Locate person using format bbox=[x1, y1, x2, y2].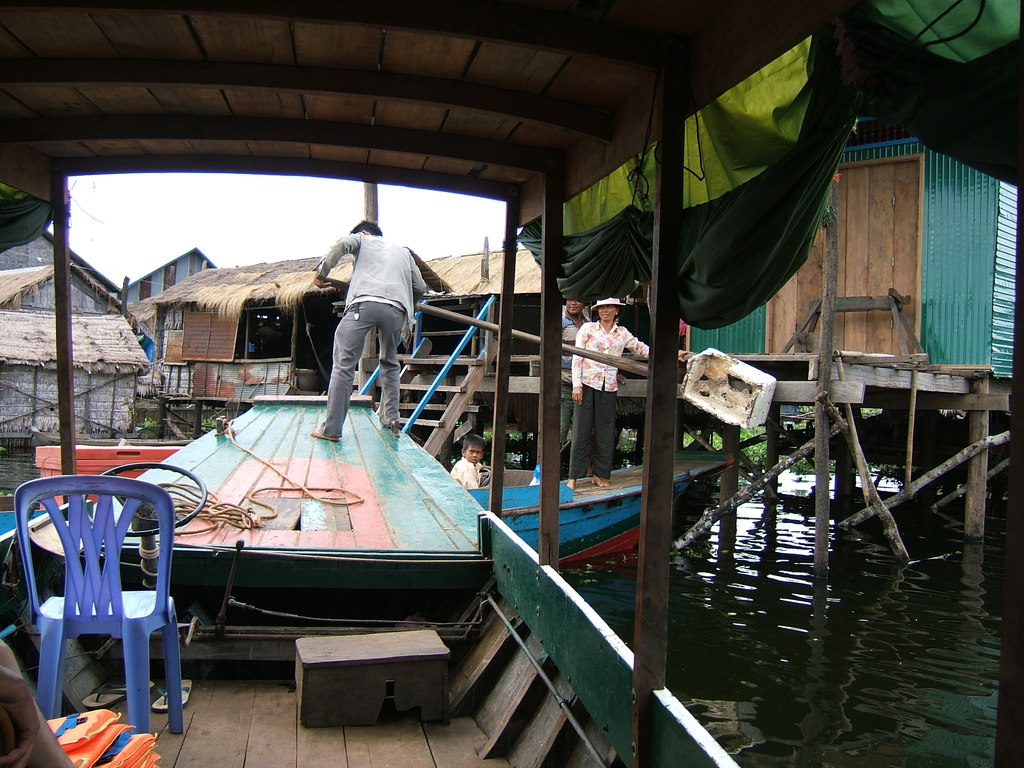
bbox=[303, 210, 419, 460].
